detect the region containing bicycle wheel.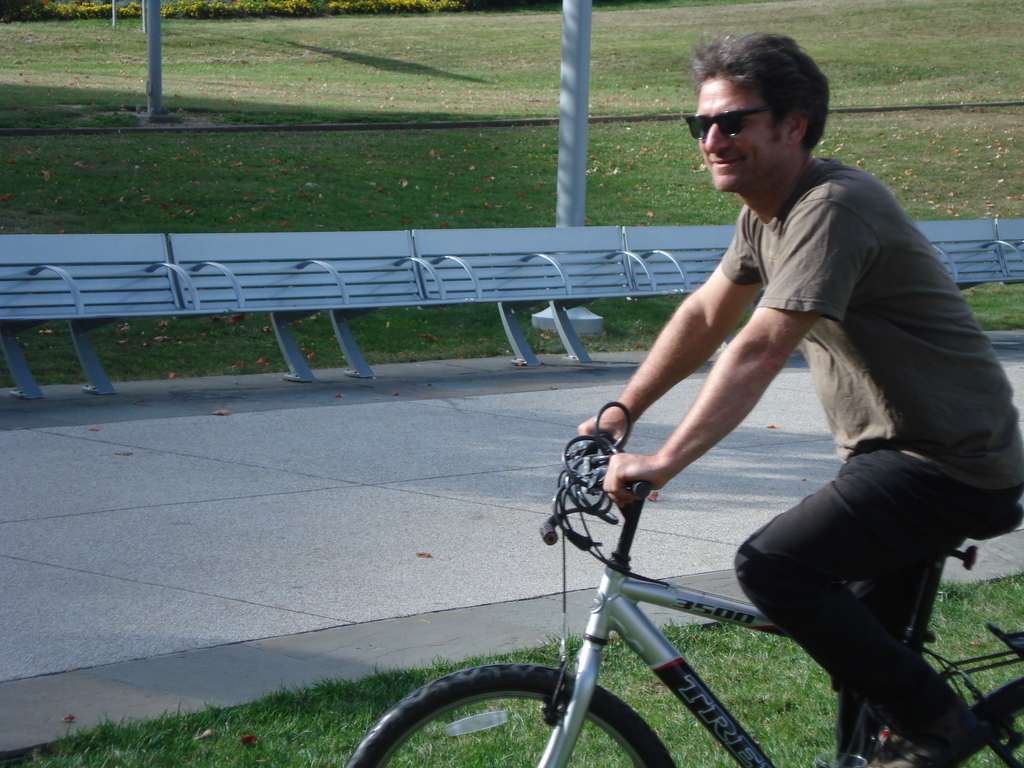
963,683,1023,767.
